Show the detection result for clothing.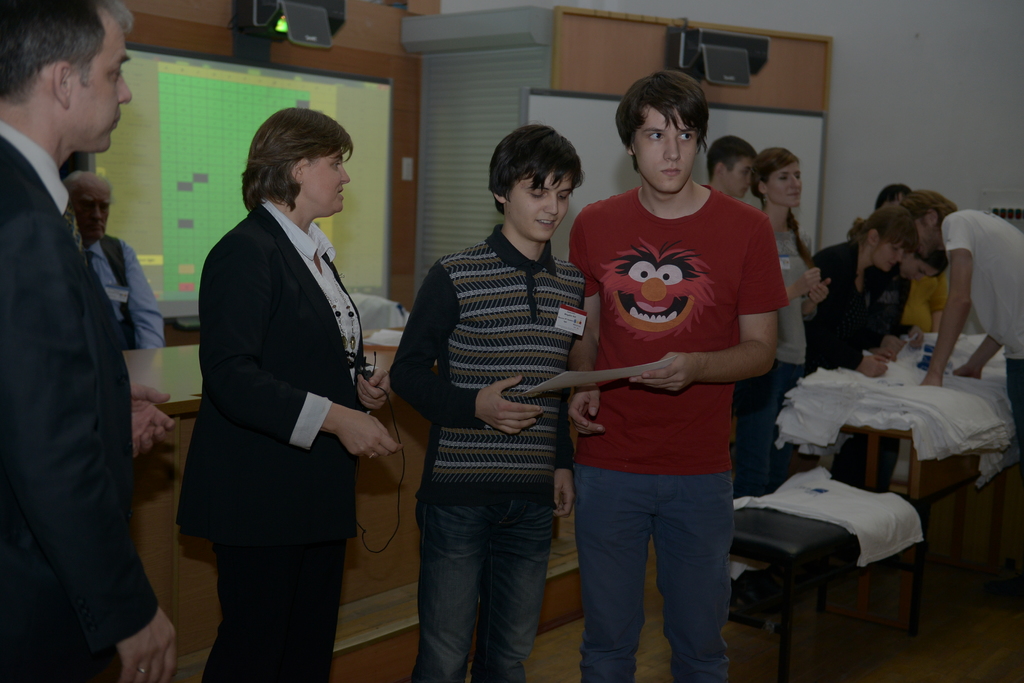
83 231 173 352.
